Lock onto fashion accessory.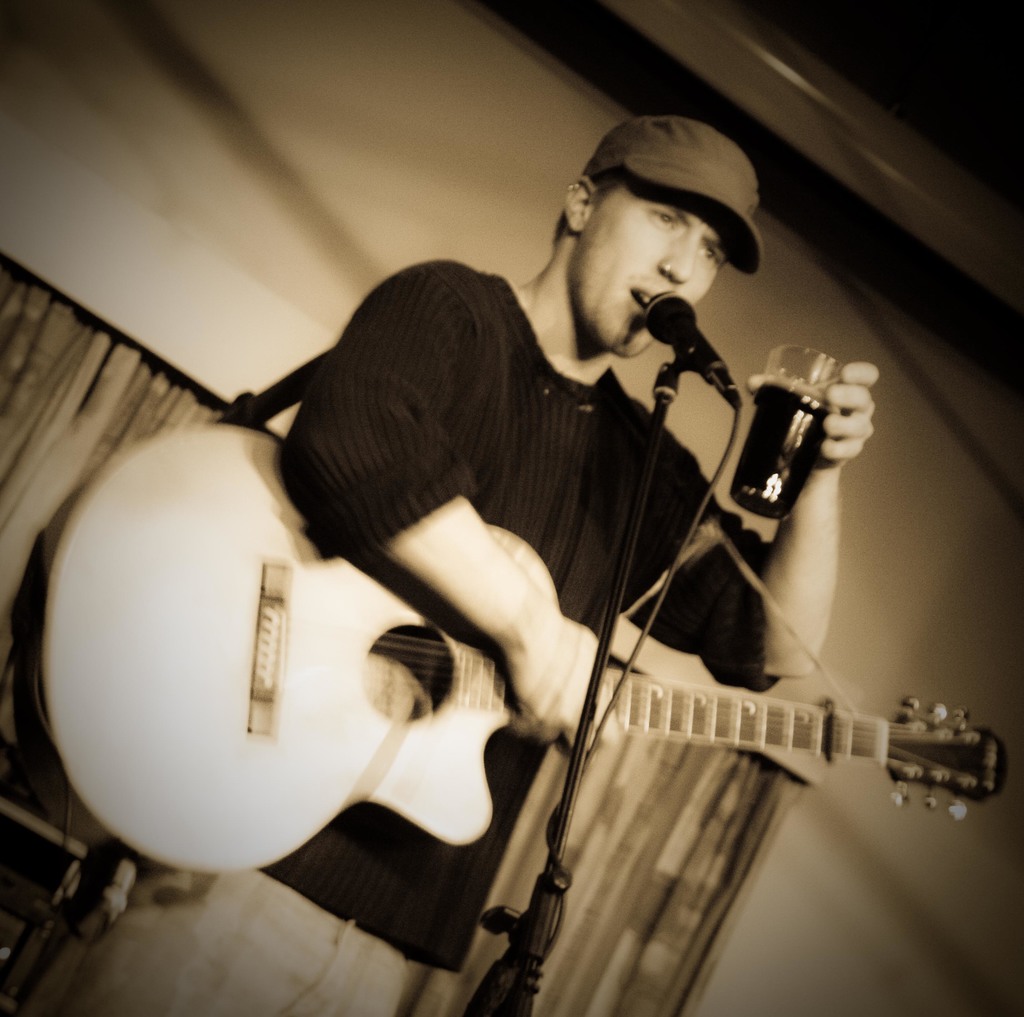
Locked: <bbox>668, 262, 671, 277</bbox>.
